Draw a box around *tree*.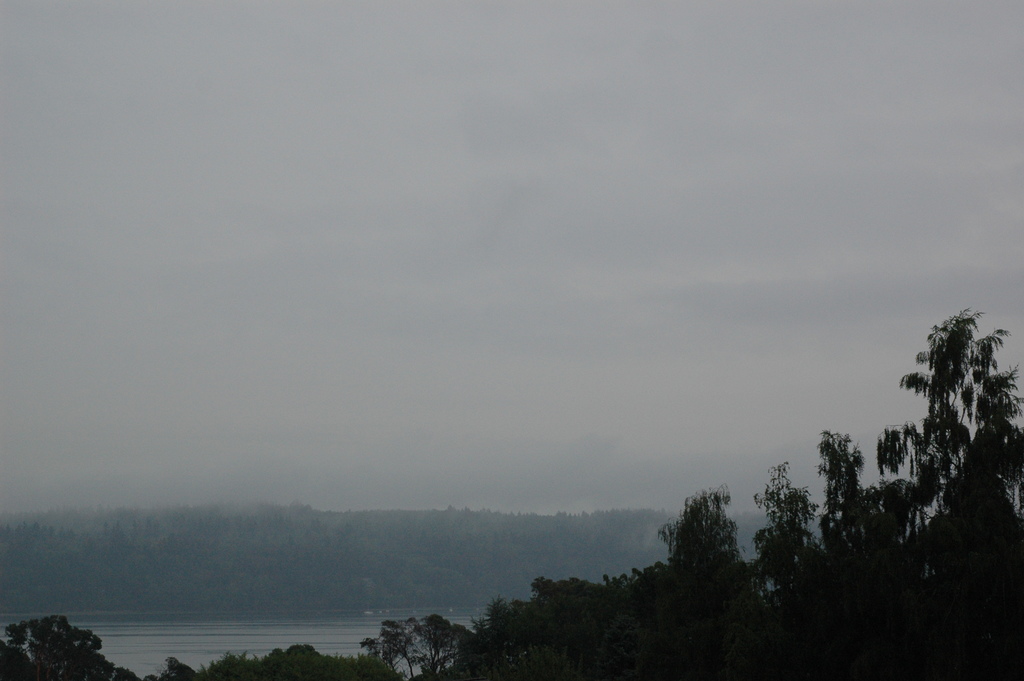
region(872, 300, 1023, 680).
